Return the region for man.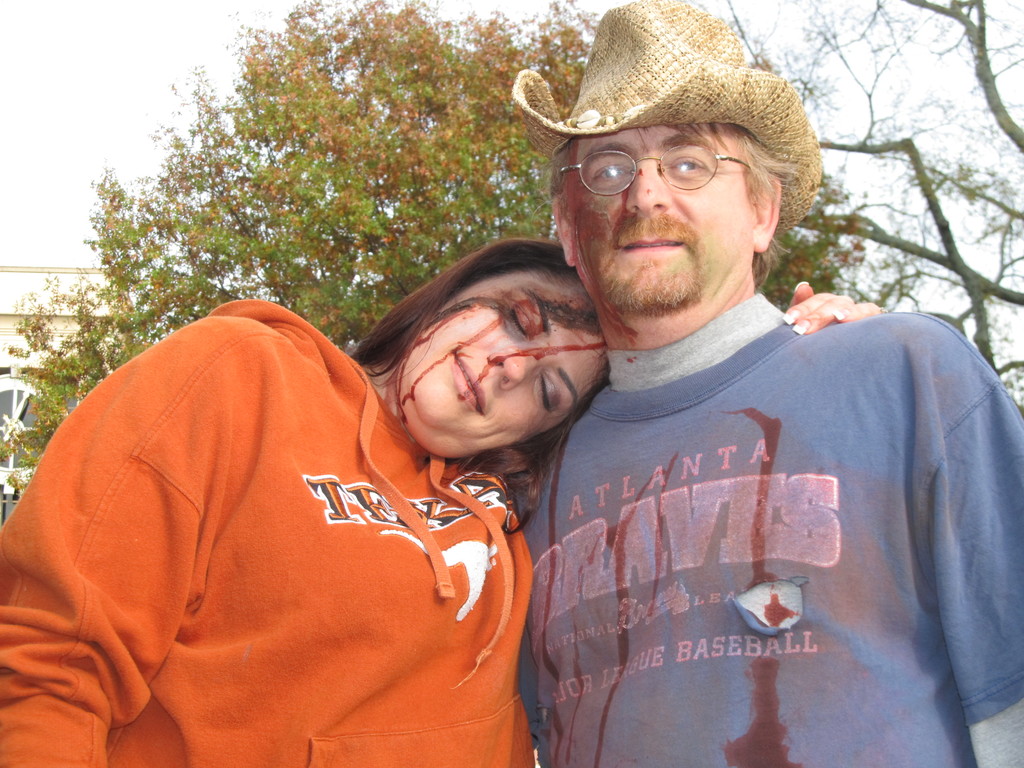
435:52:1000:767.
